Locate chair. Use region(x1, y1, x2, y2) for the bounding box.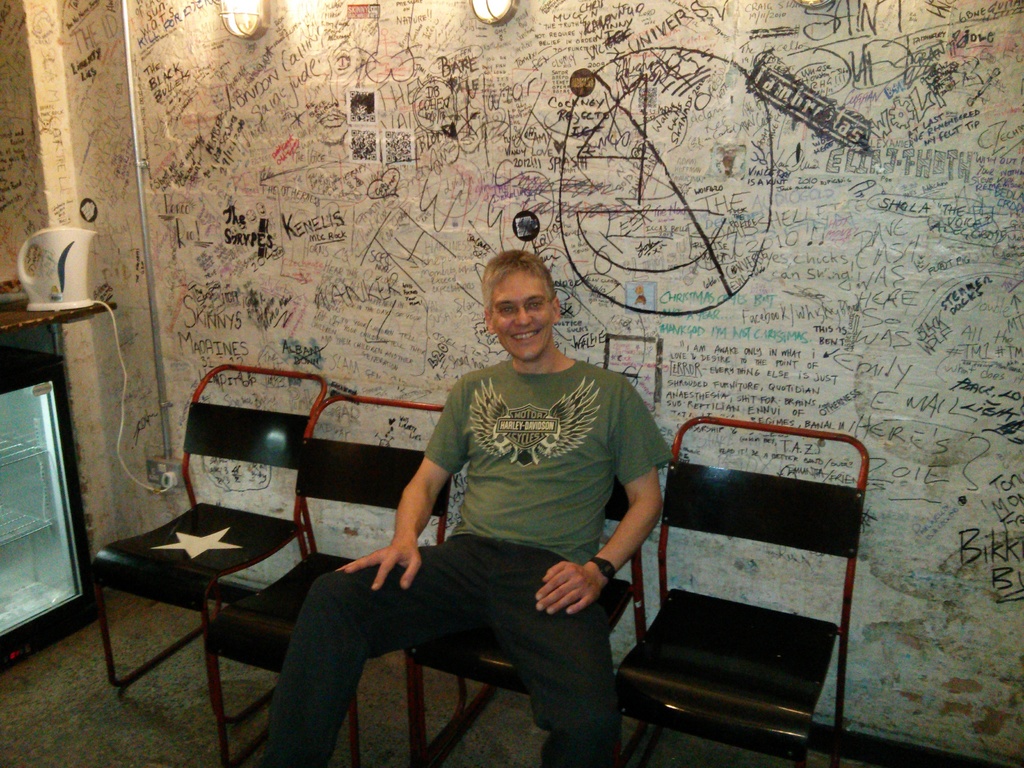
region(90, 363, 333, 741).
